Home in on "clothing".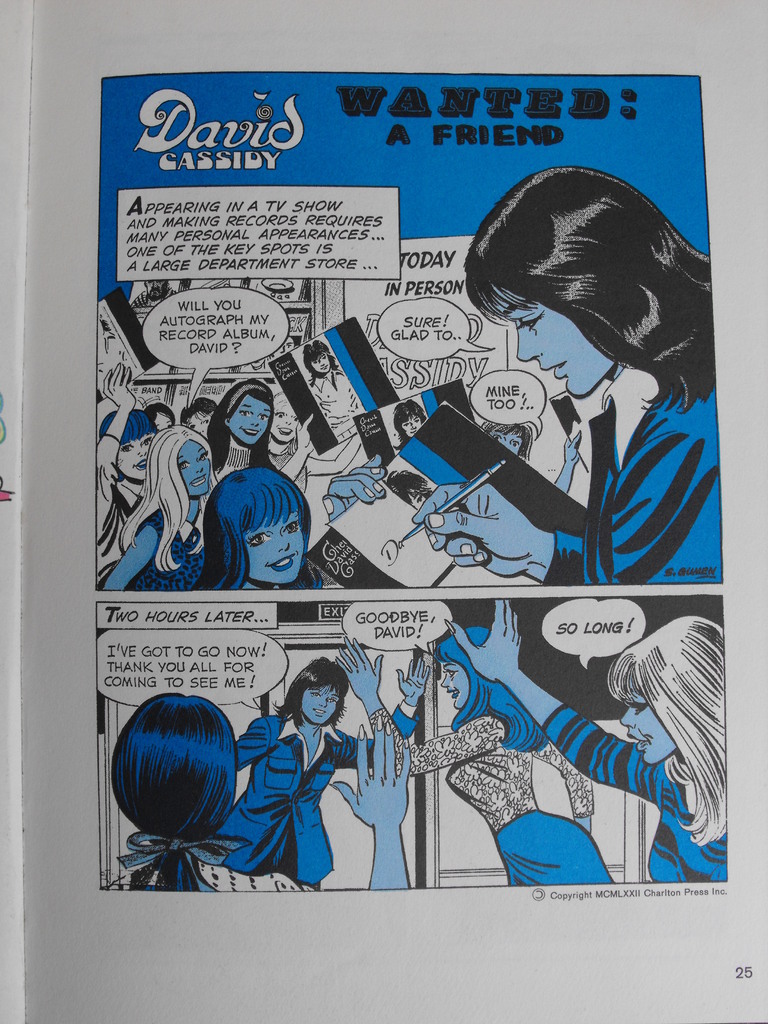
Homed in at (309,372,367,445).
